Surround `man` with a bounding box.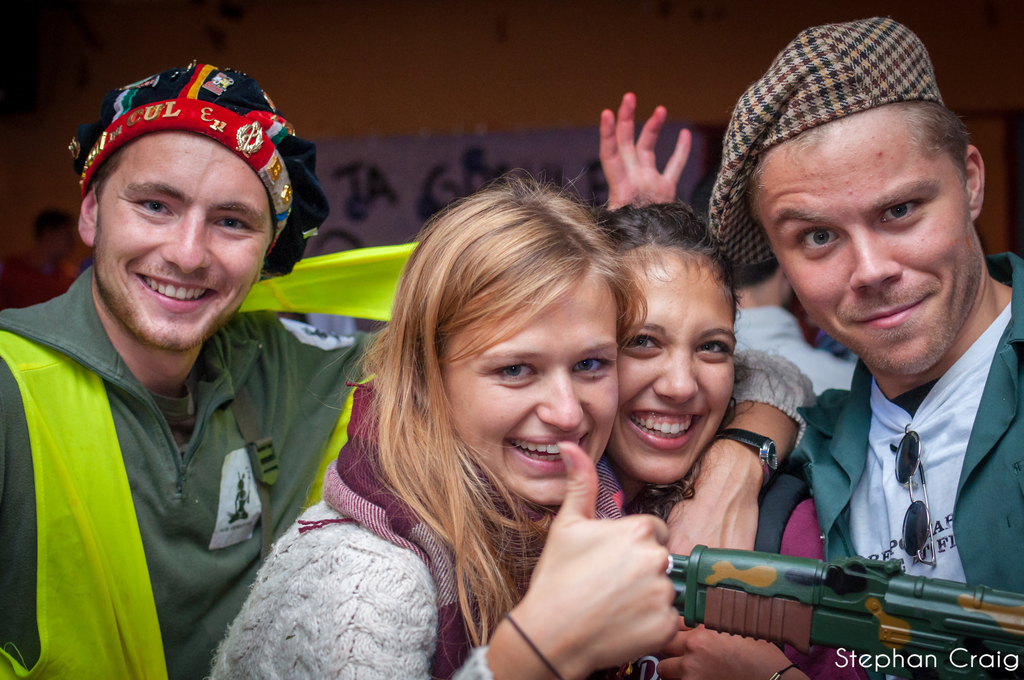
box=[705, 58, 1023, 654].
